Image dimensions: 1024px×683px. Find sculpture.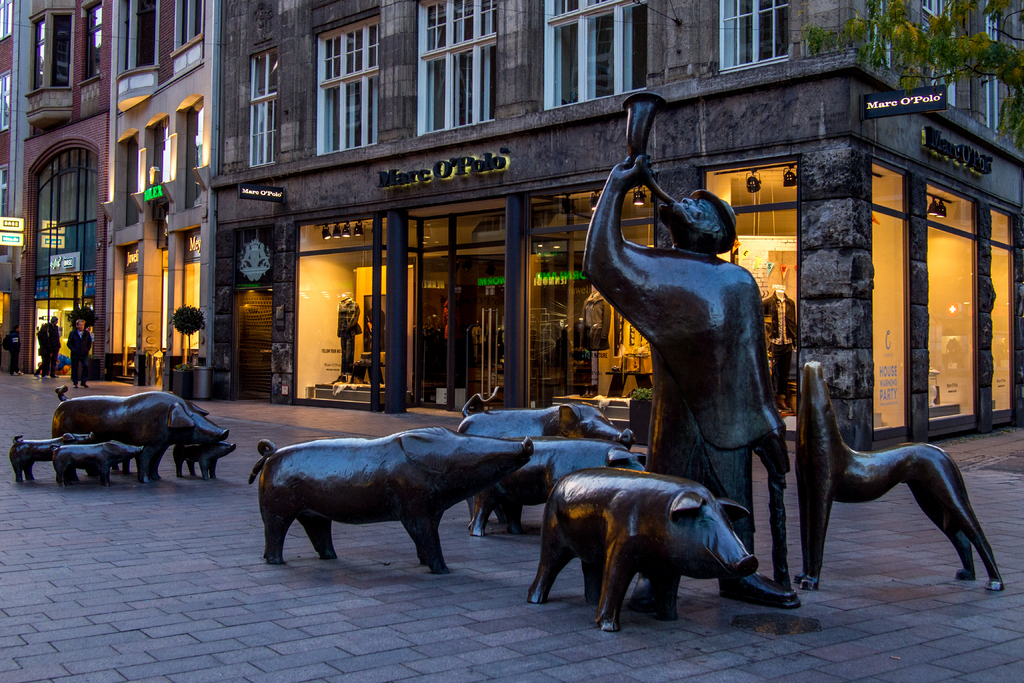
[x1=241, y1=425, x2=527, y2=575].
